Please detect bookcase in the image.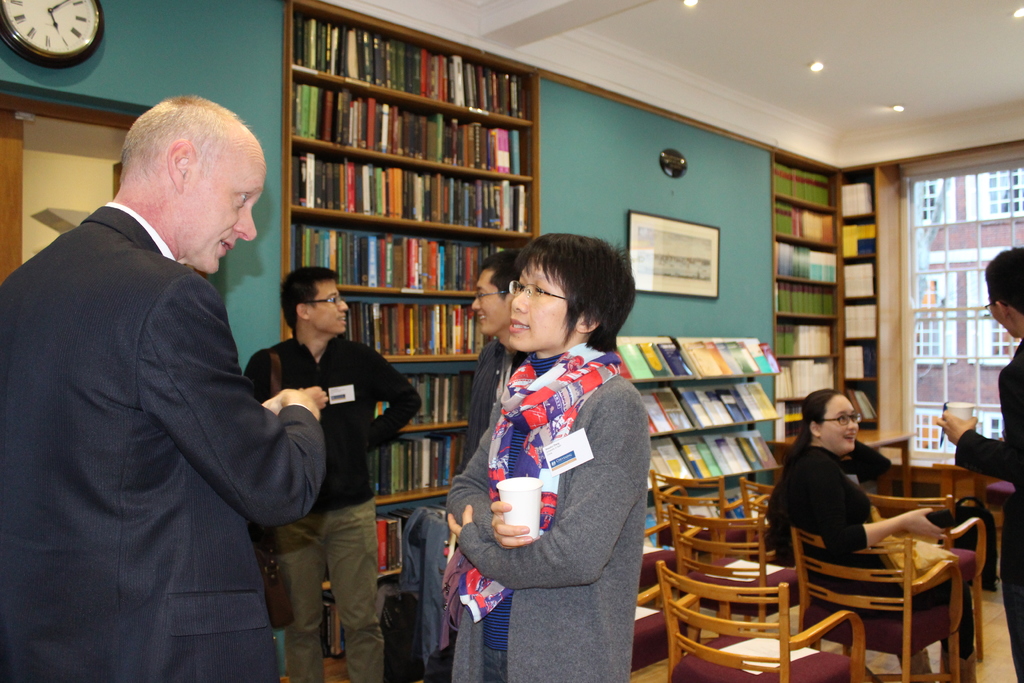
x1=268 y1=0 x2=535 y2=506.
